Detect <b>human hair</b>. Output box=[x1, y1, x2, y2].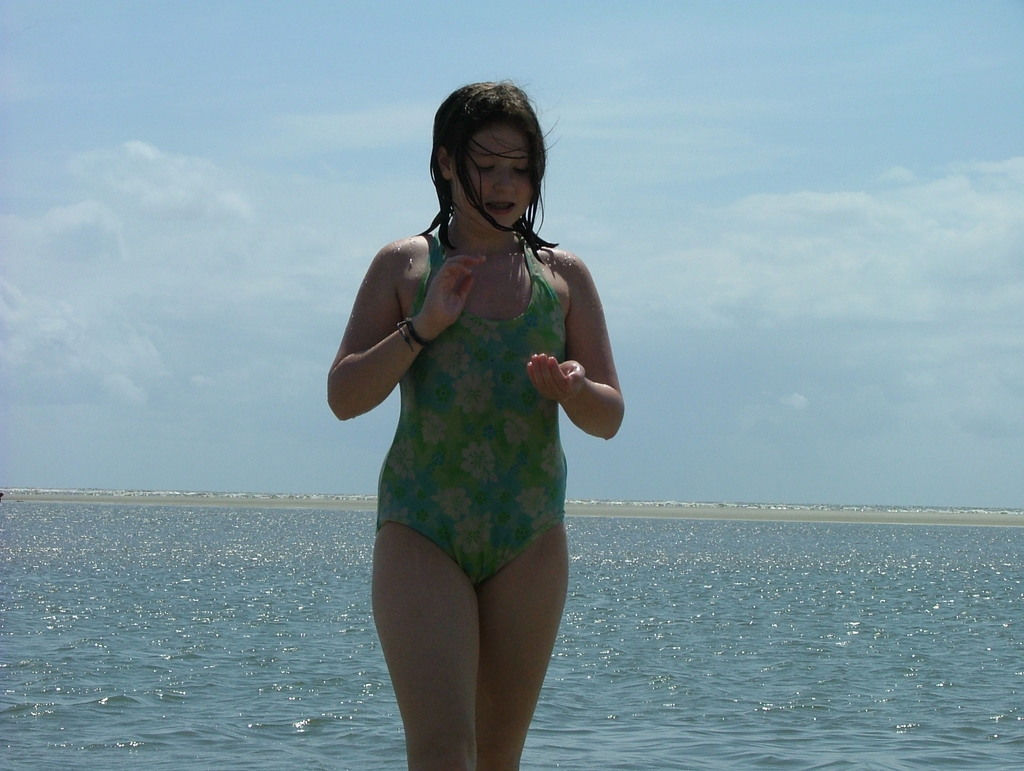
box=[434, 80, 555, 240].
